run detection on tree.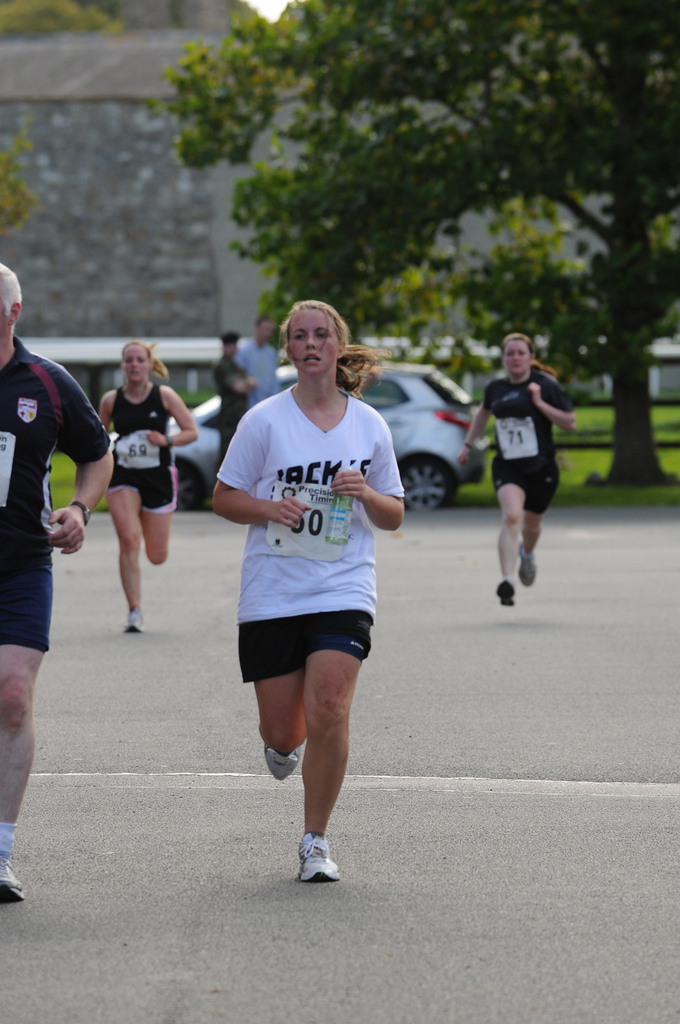
Result: select_region(165, 0, 679, 484).
